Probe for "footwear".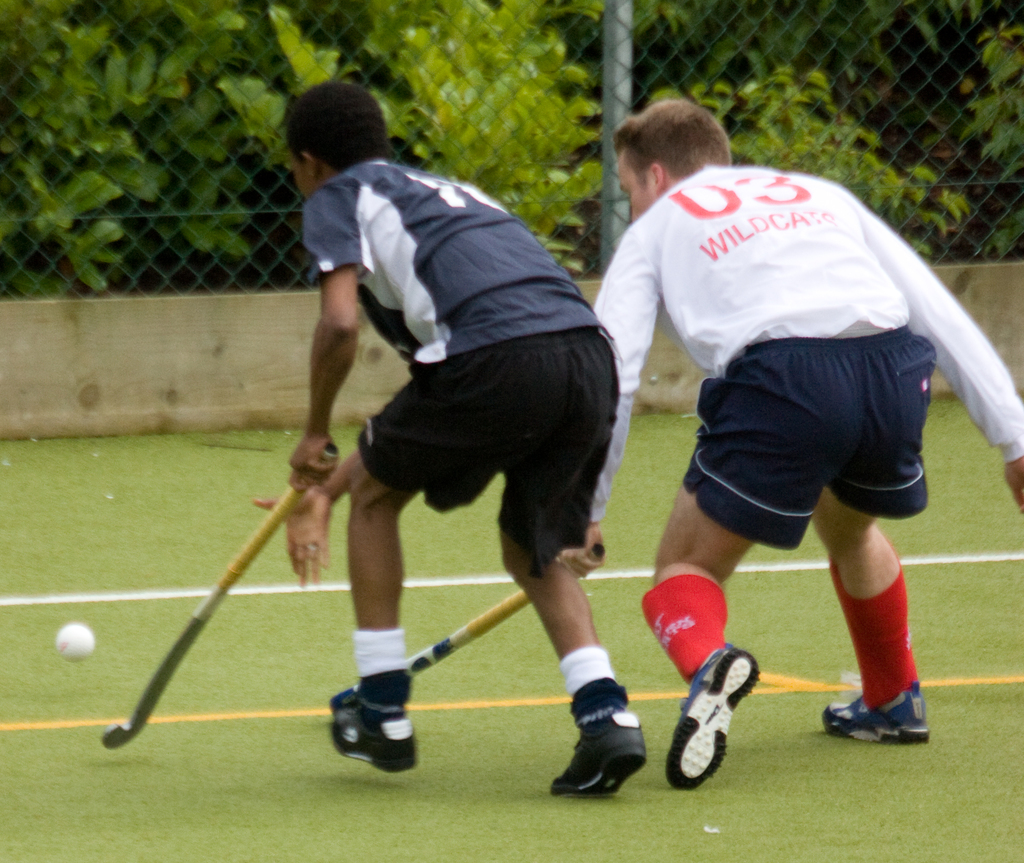
Probe result: select_region(326, 683, 426, 775).
